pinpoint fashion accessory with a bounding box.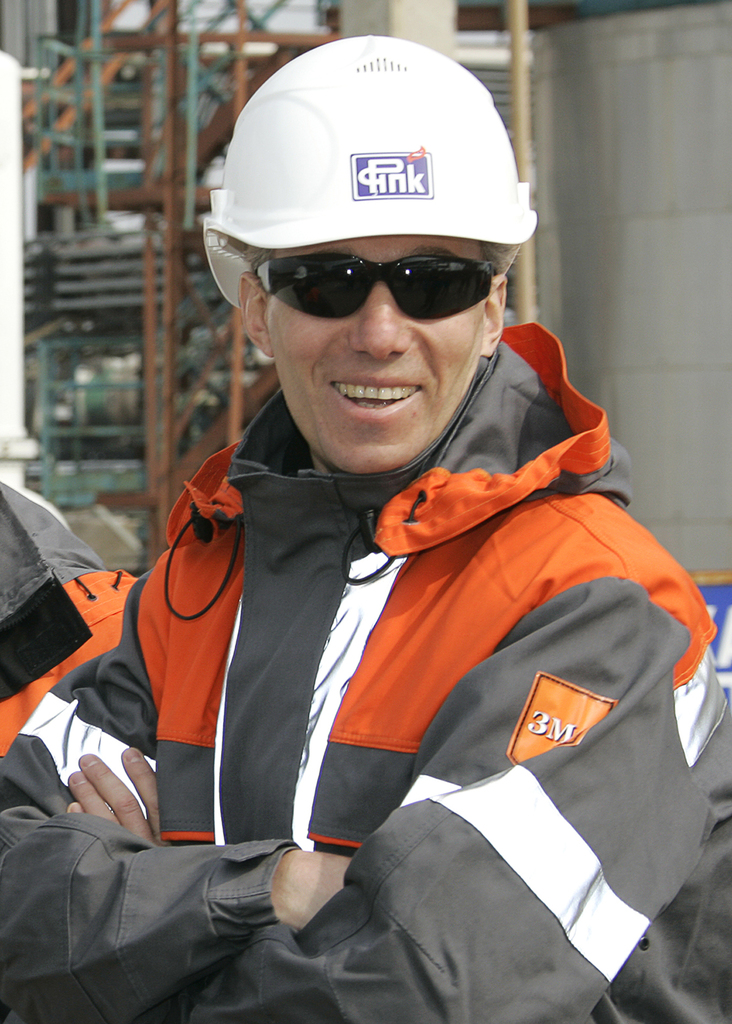
[x1=247, y1=246, x2=504, y2=321].
